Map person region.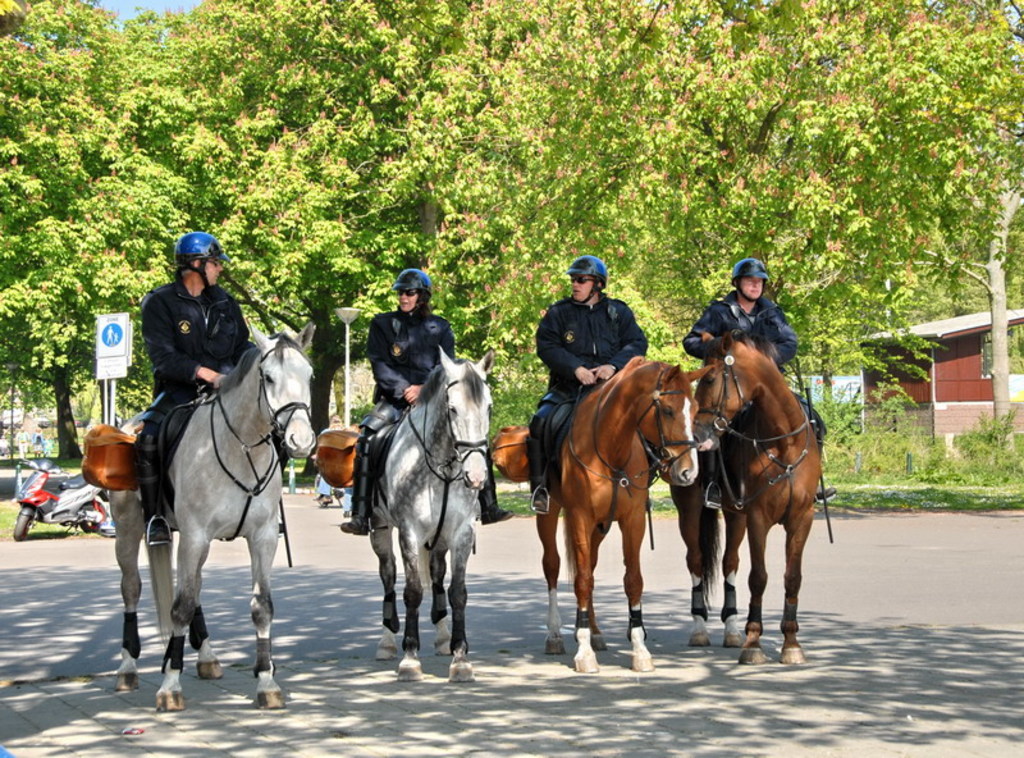
Mapped to <region>522, 247, 652, 506</region>.
